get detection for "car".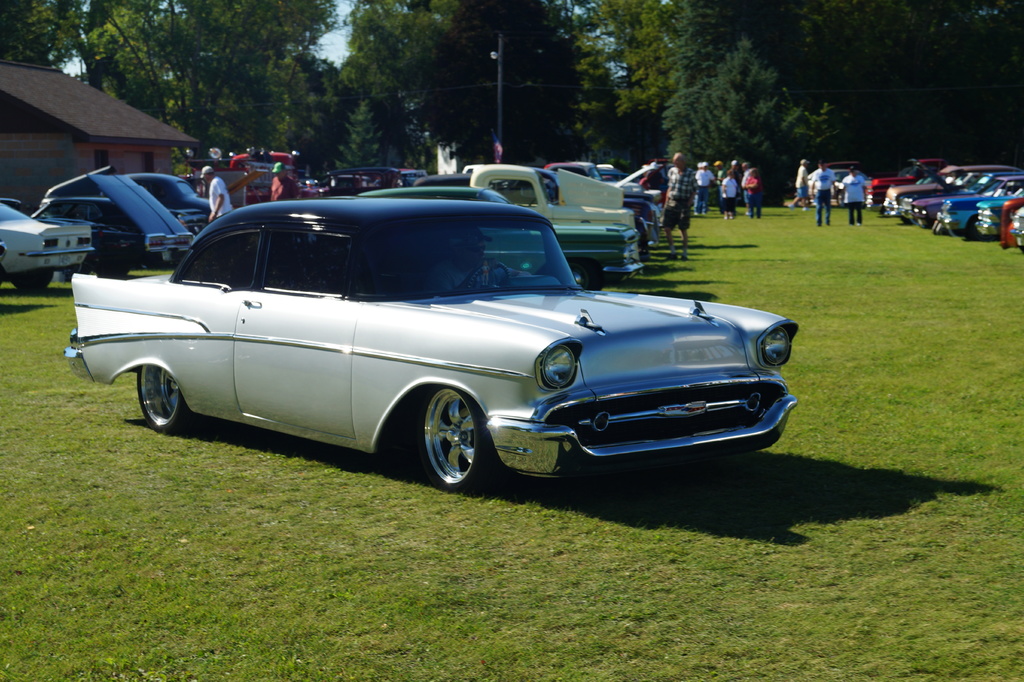
Detection: {"x1": 68, "y1": 194, "x2": 798, "y2": 493}.
